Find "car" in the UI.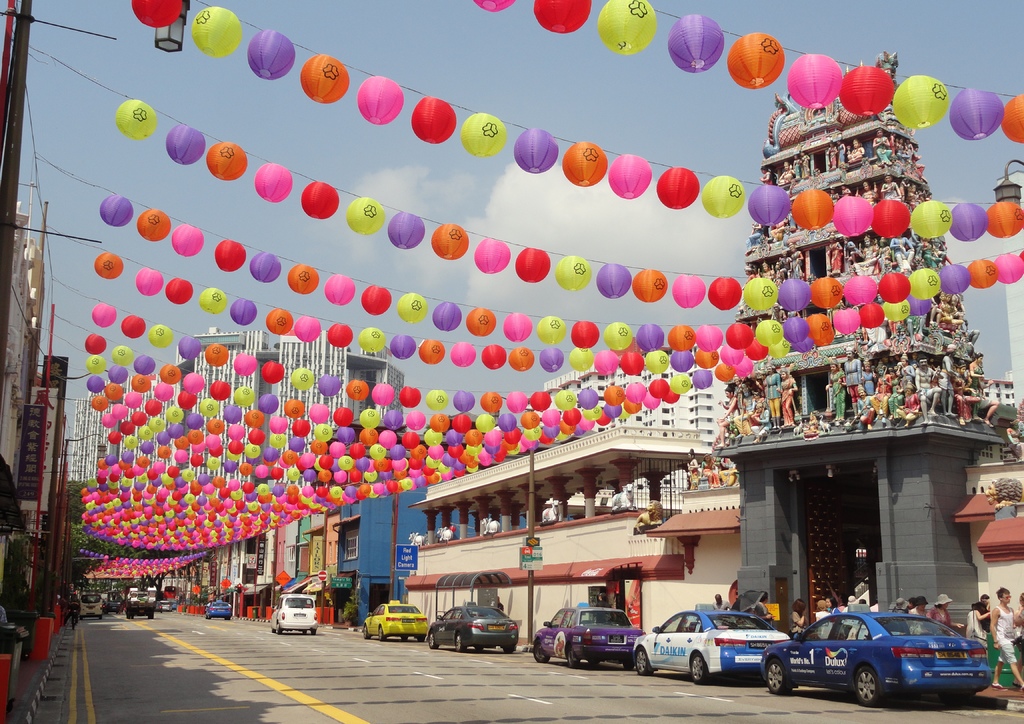
UI element at <bbox>775, 613, 1001, 712</bbox>.
